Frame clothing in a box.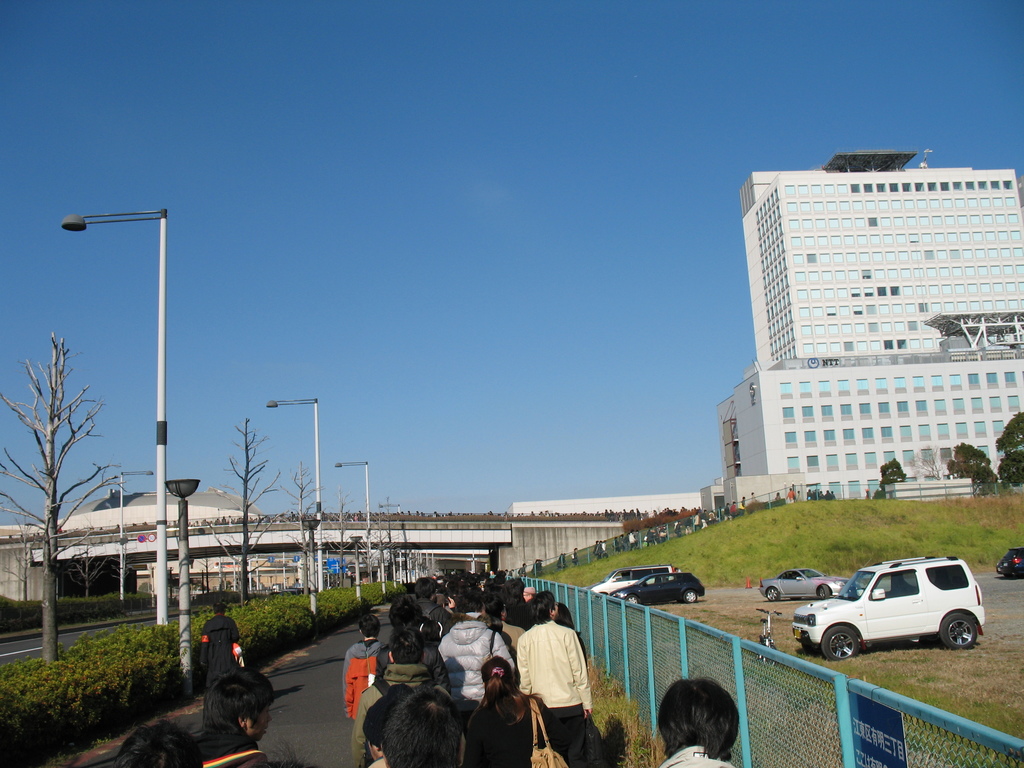
341:665:450:767.
